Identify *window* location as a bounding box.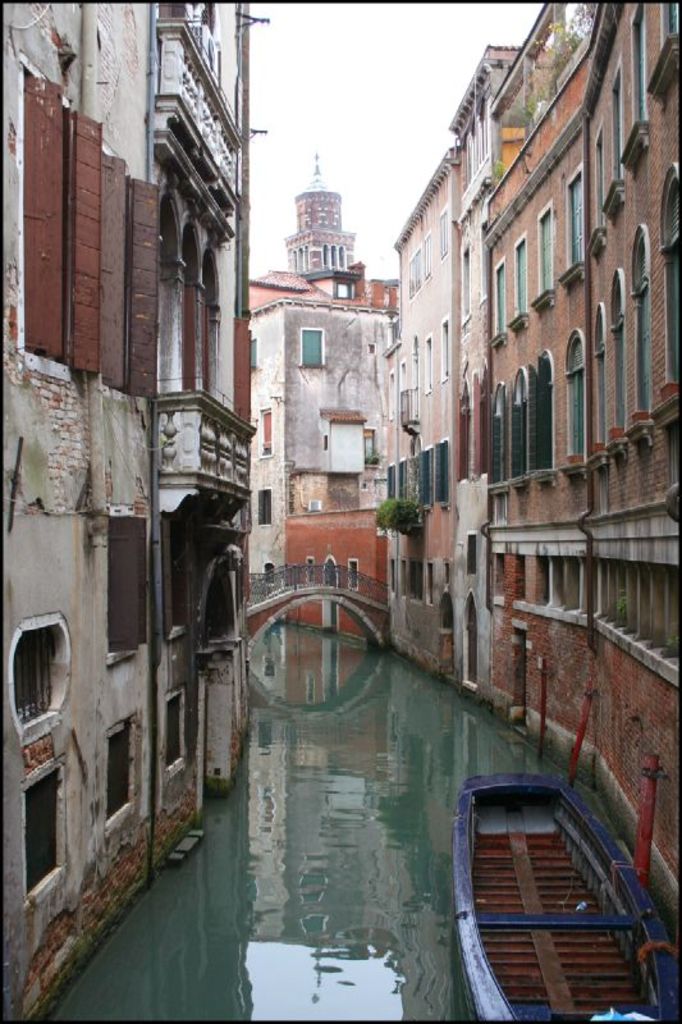
locate(321, 549, 342, 589).
